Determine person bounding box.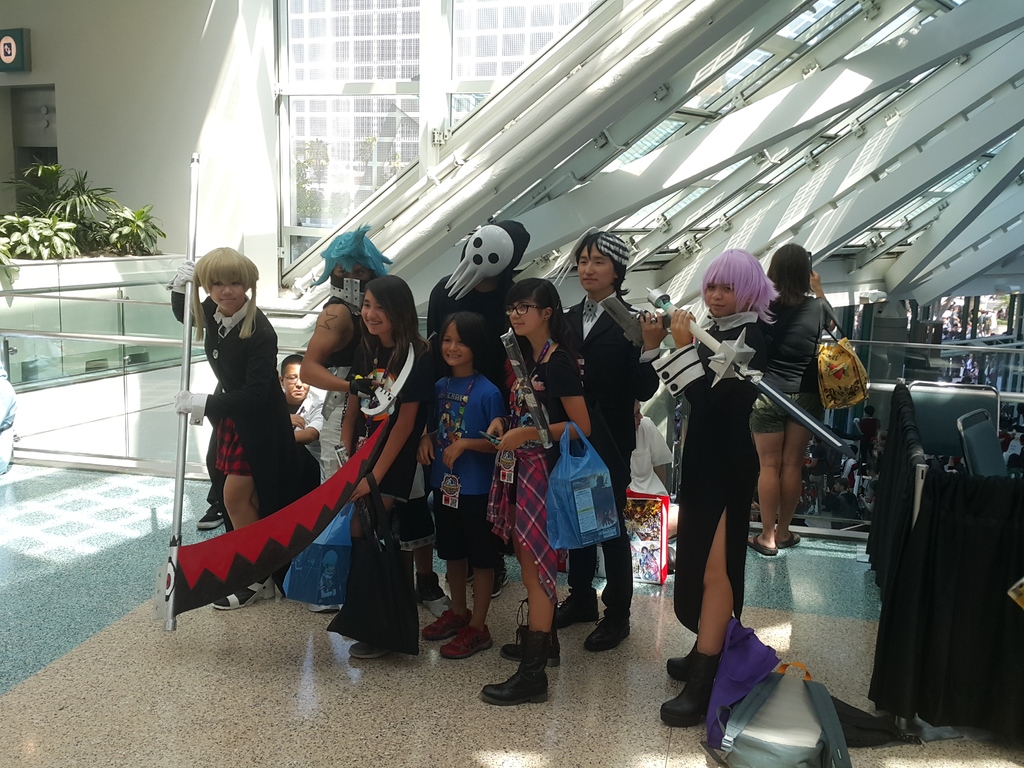
Determined: <bbox>674, 259, 788, 705</bbox>.
